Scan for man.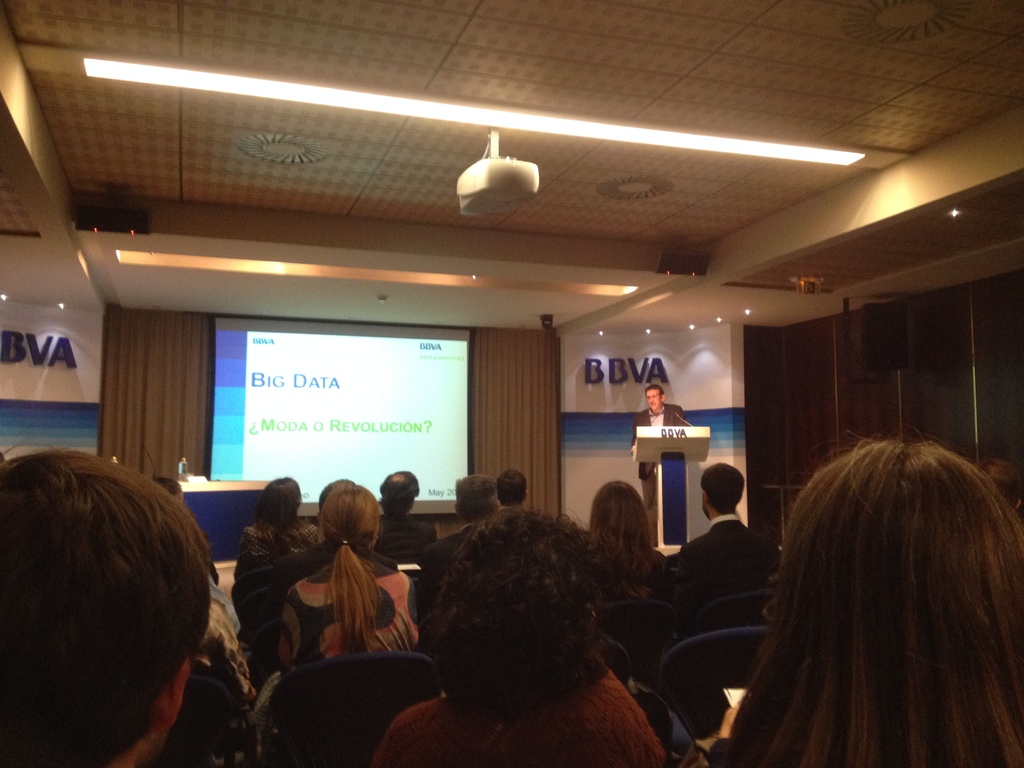
Scan result: (x1=374, y1=466, x2=443, y2=564).
